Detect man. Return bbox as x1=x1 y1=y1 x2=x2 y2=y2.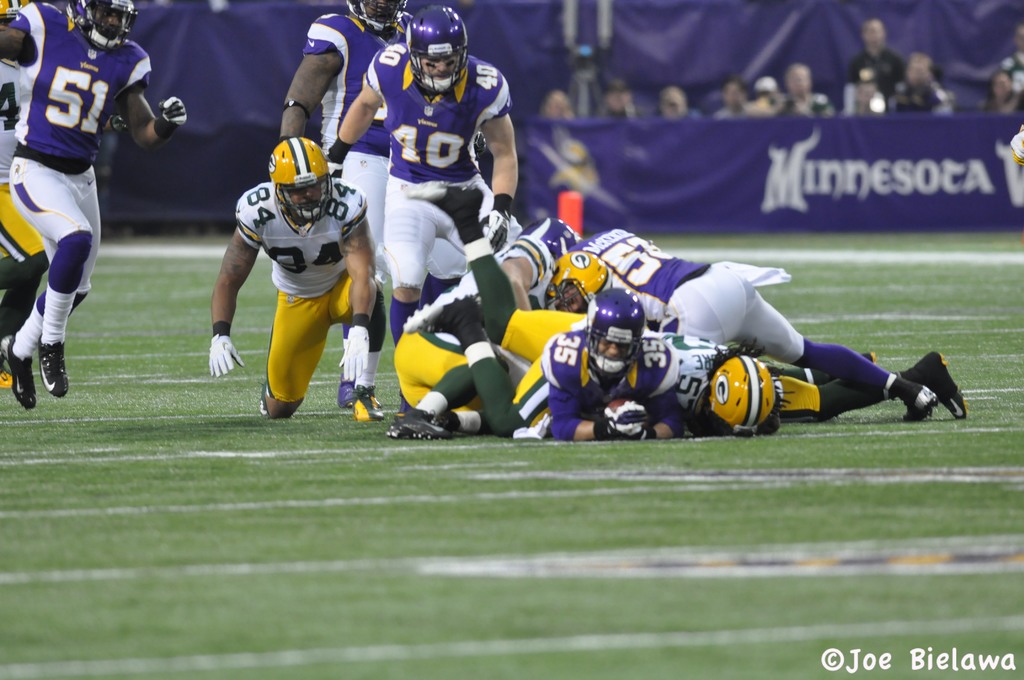
x1=205 y1=125 x2=374 y2=442.
